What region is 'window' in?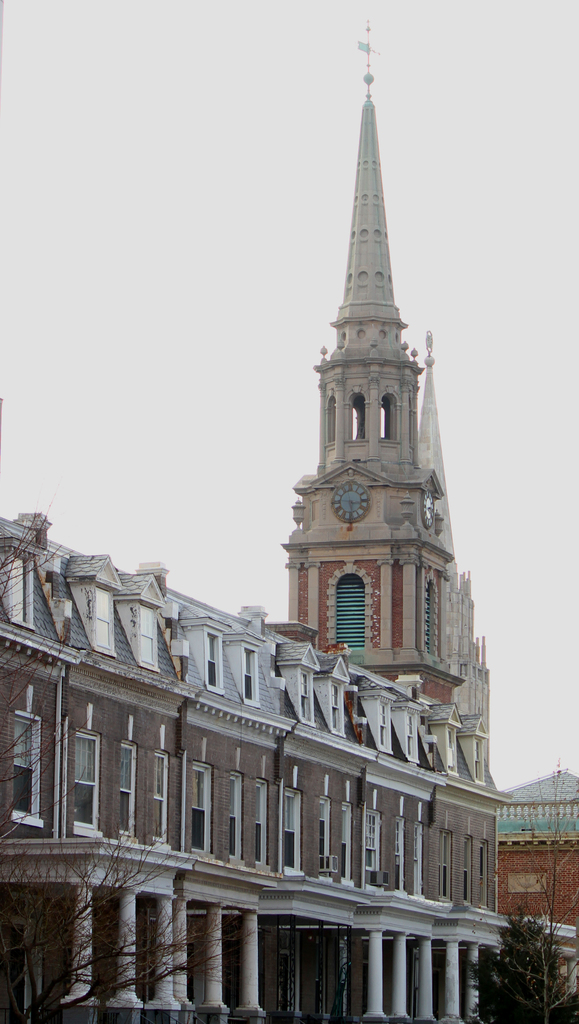
332/654/354/735.
